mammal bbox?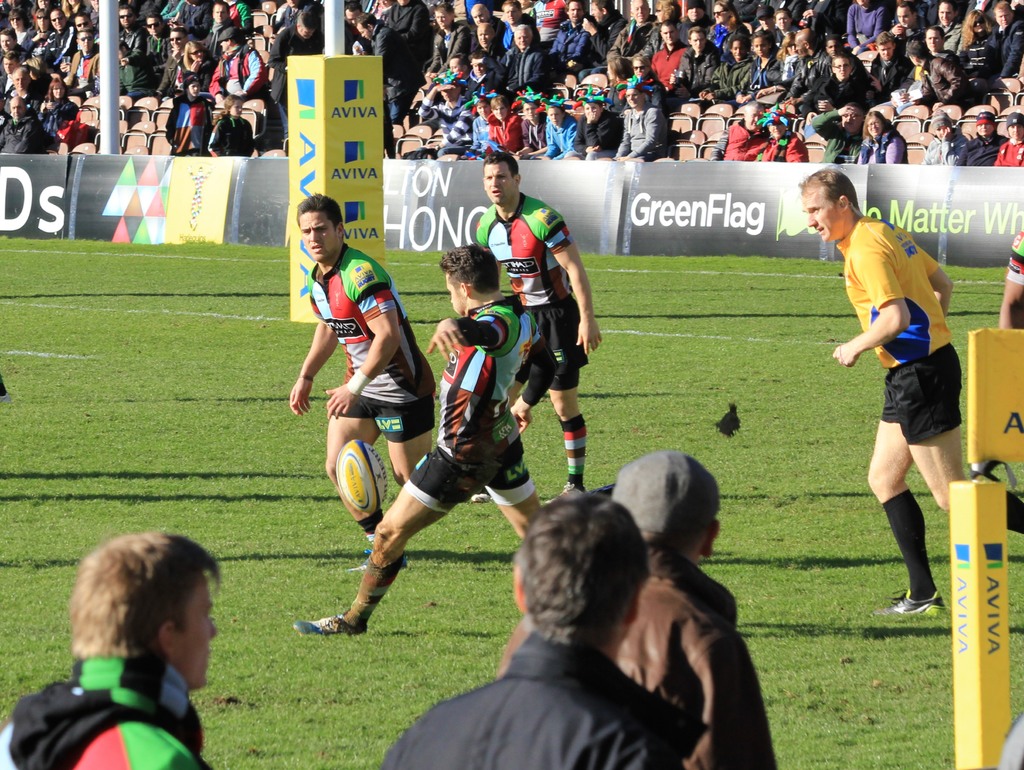
(x1=0, y1=29, x2=26, y2=61)
